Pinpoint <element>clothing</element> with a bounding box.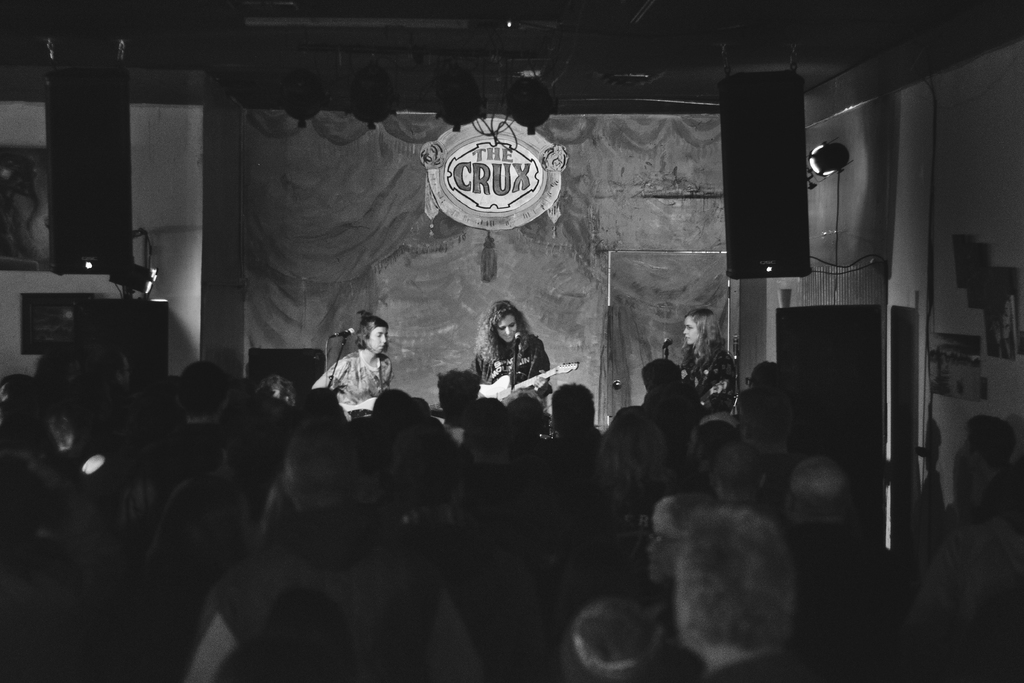
detection(780, 520, 891, 682).
